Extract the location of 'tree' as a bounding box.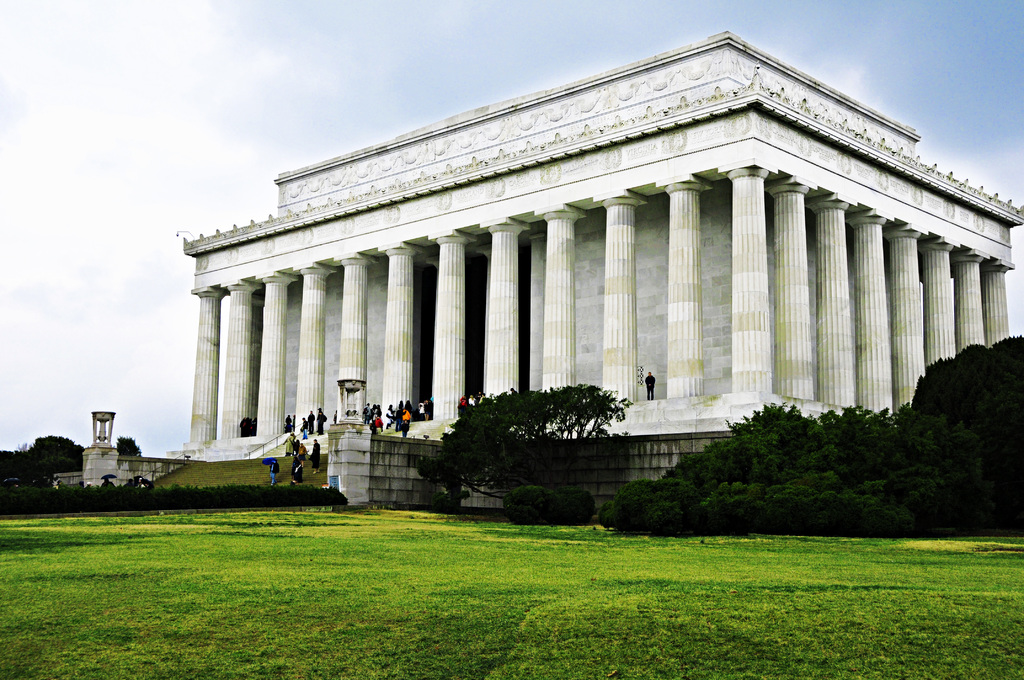
(602, 400, 832, 537).
